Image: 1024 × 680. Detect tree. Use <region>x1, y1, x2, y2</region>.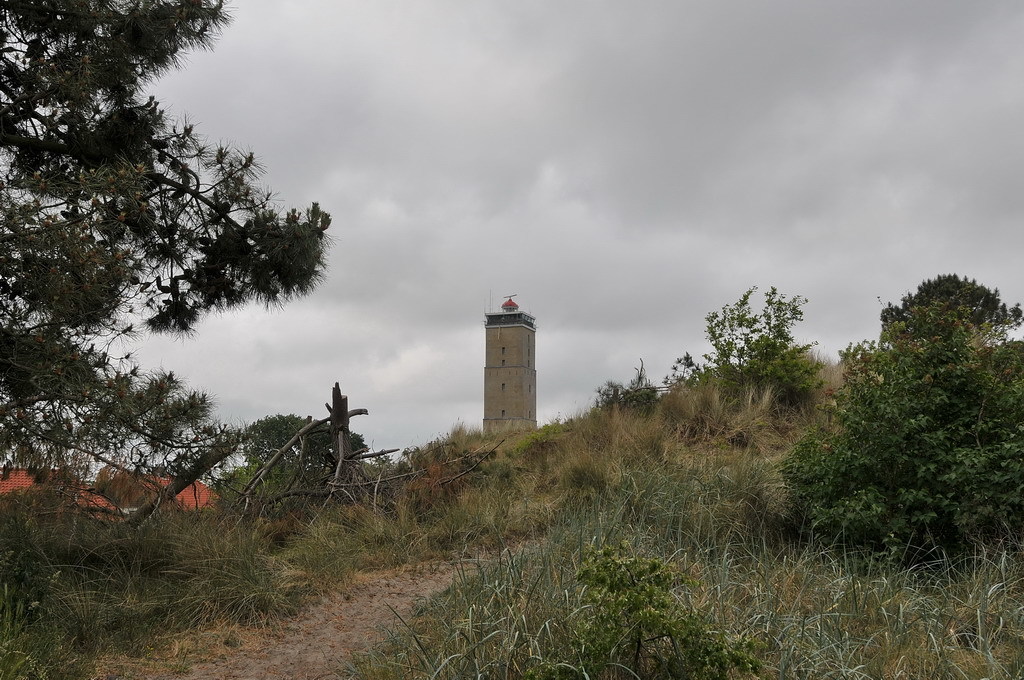
<region>0, 0, 326, 517</region>.
